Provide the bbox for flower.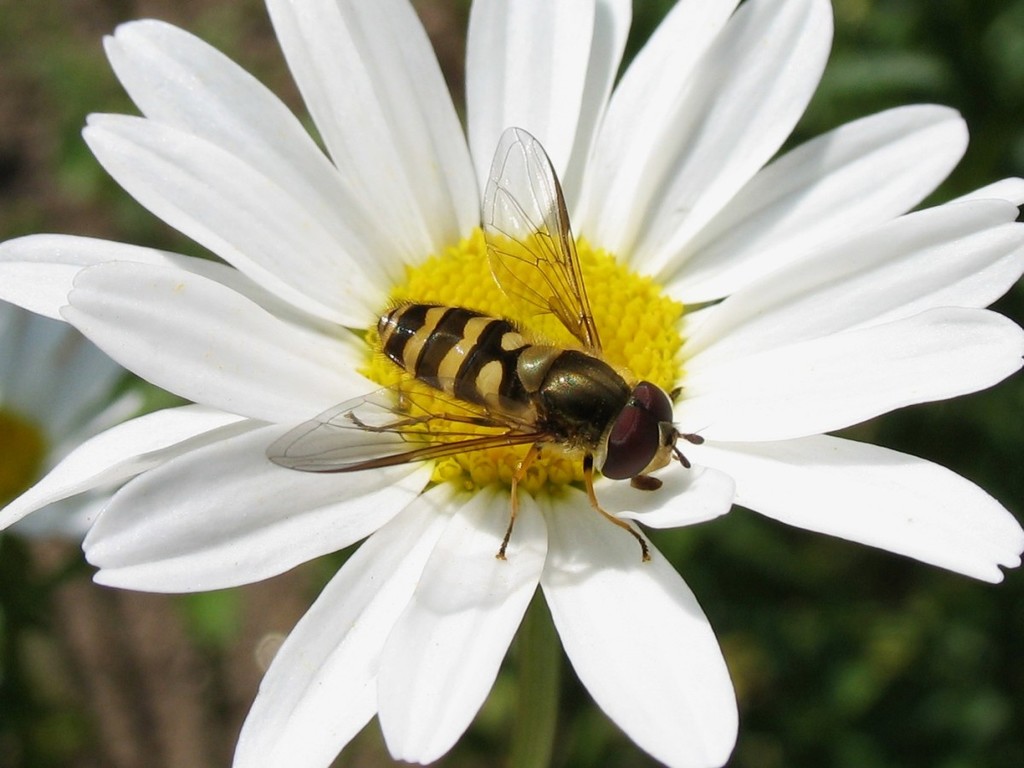
Rect(0, 0, 1023, 765).
